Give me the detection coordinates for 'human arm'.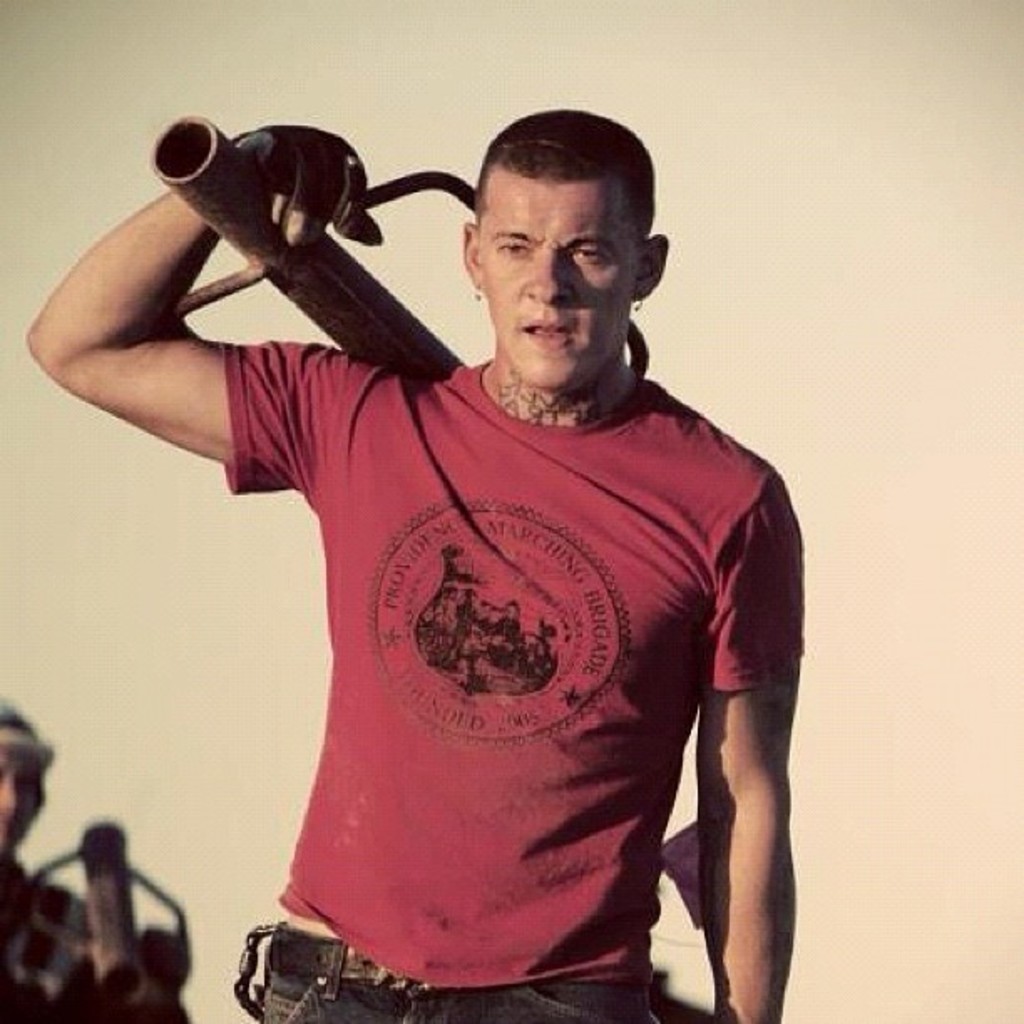
[x1=28, y1=137, x2=380, y2=525].
